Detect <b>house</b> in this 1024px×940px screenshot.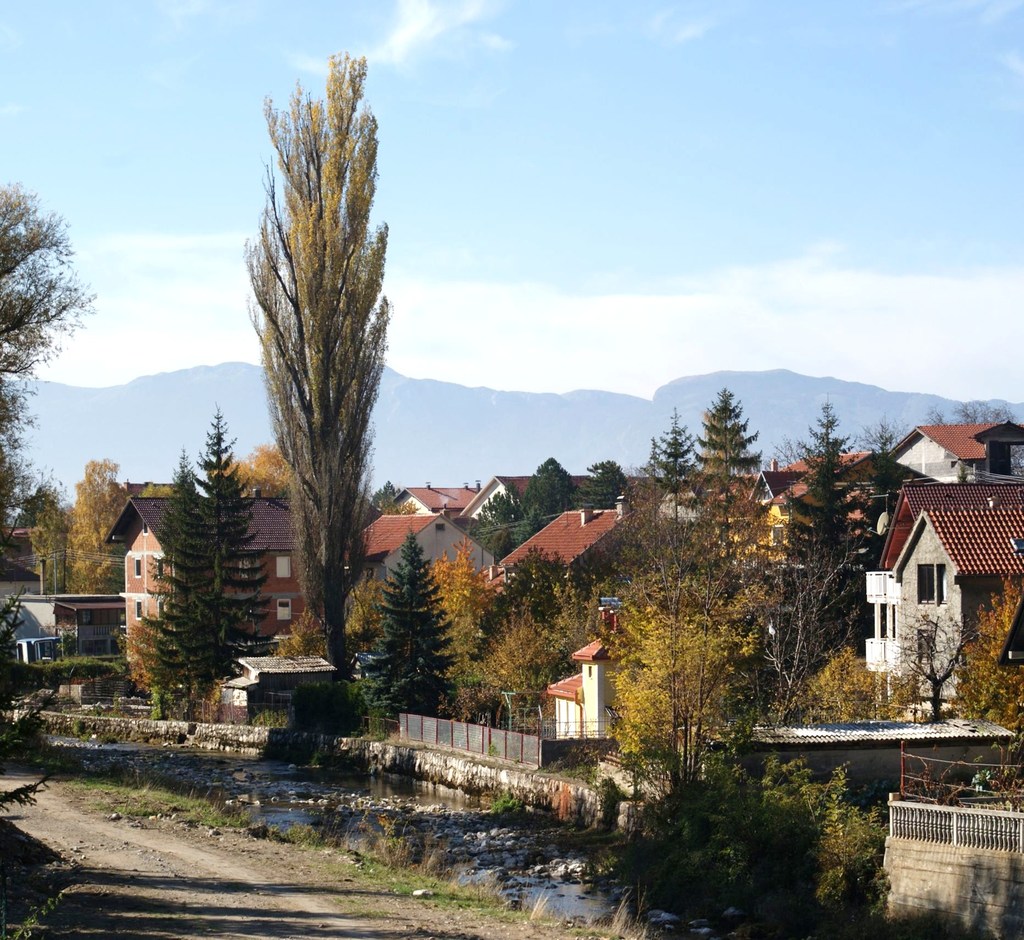
Detection: [851, 417, 1013, 729].
